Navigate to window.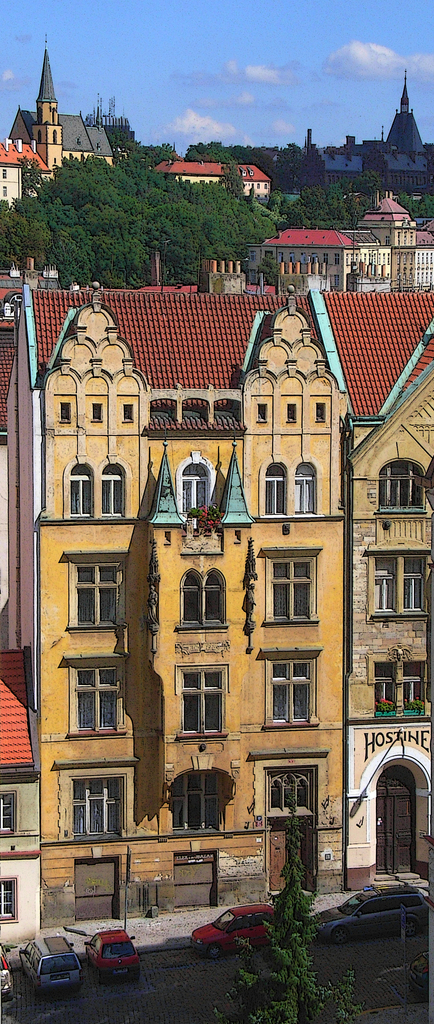
Navigation target: select_region(259, 646, 321, 728).
